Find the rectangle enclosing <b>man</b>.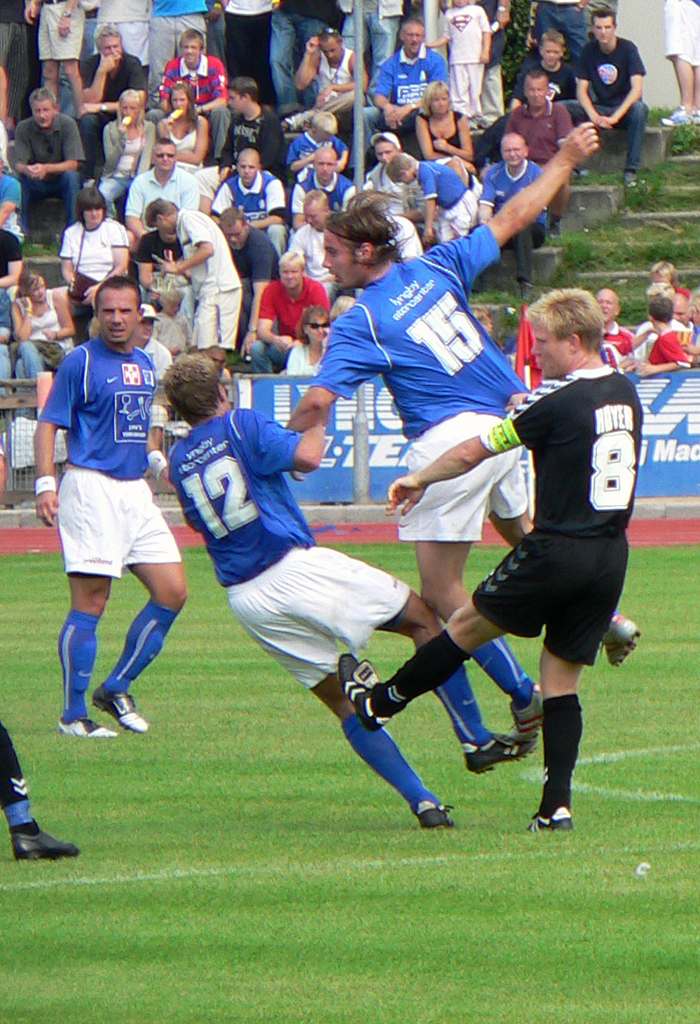
rect(467, 109, 566, 296).
